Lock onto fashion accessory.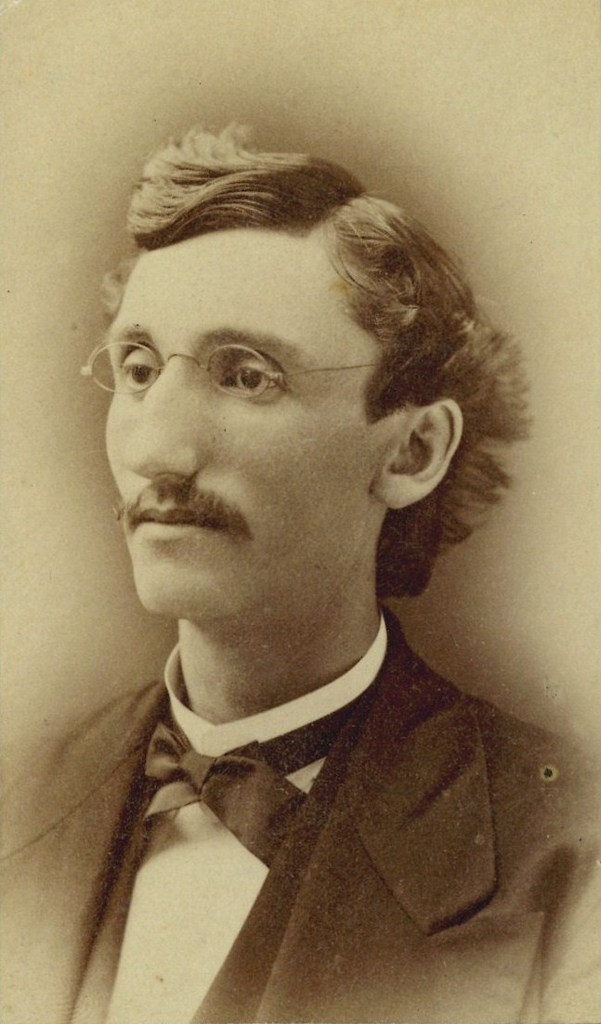
Locked: select_region(142, 690, 369, 870).
